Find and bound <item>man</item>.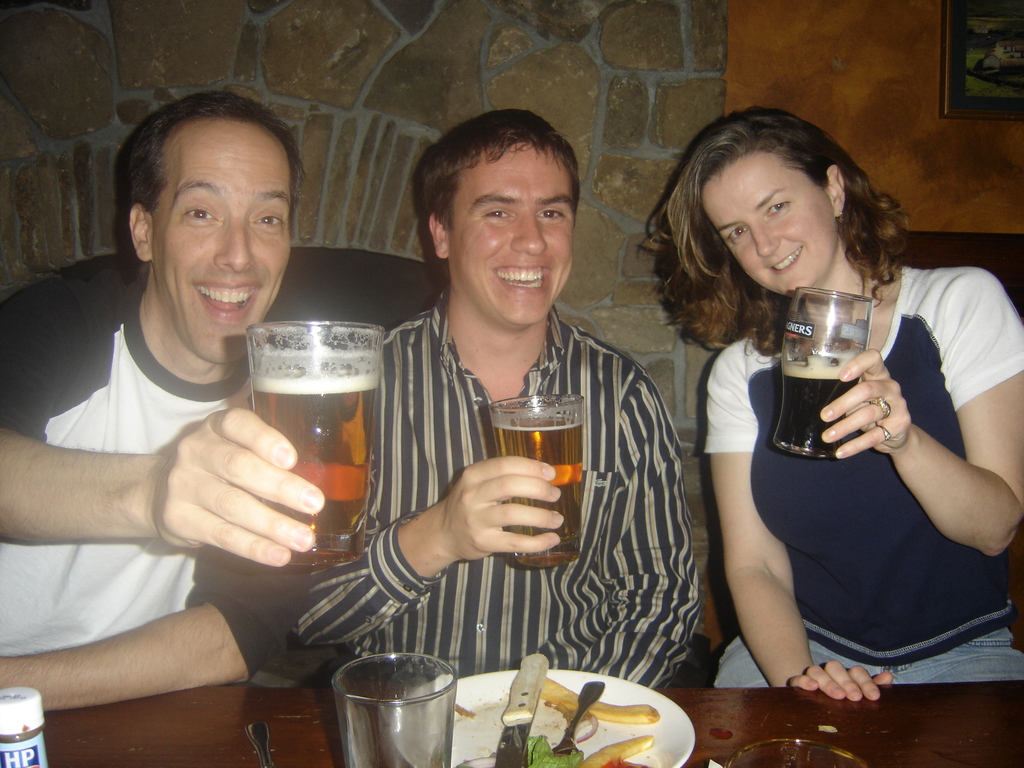
Bound: select_region(289, 101, 700, 691).
